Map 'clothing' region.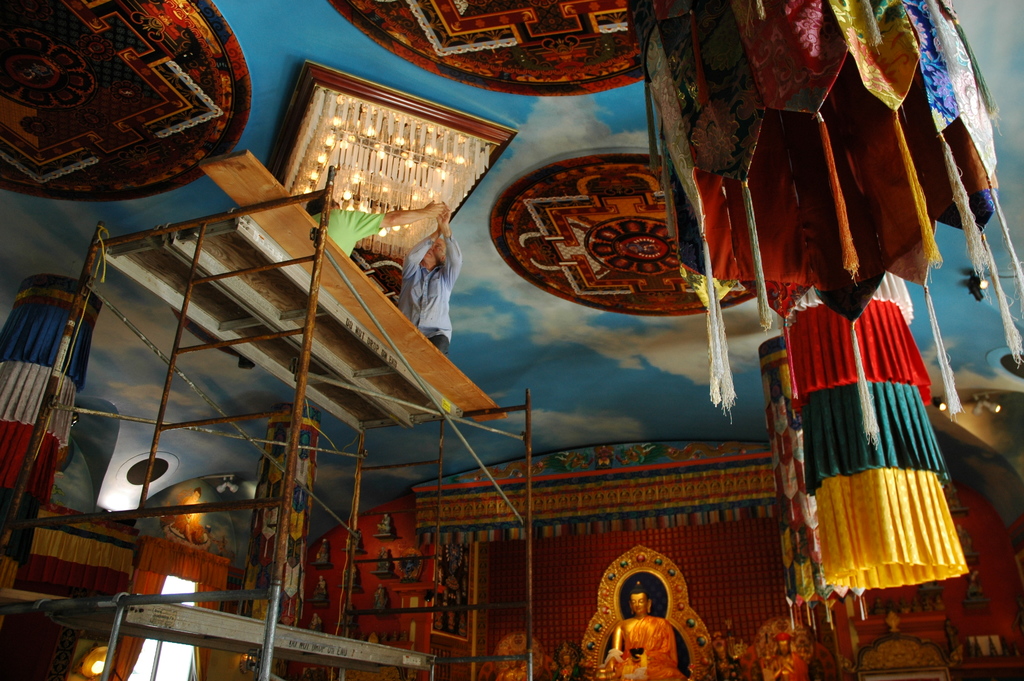
Mapped to (609, 610, 668, 680).
